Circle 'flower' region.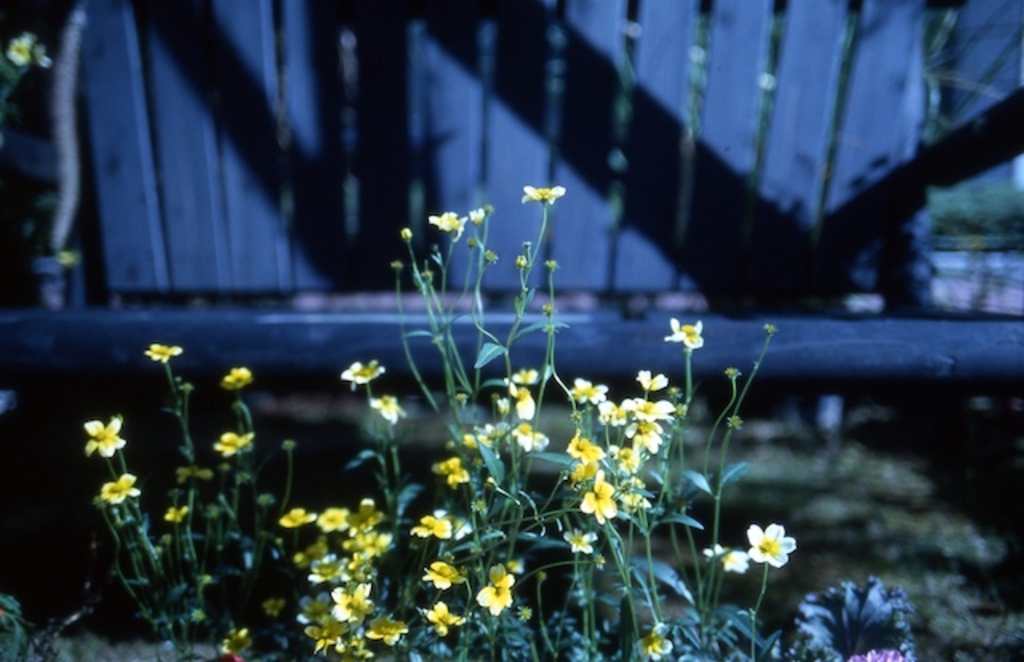
Region: [left=424, top=272, right=442, bottom=289].
